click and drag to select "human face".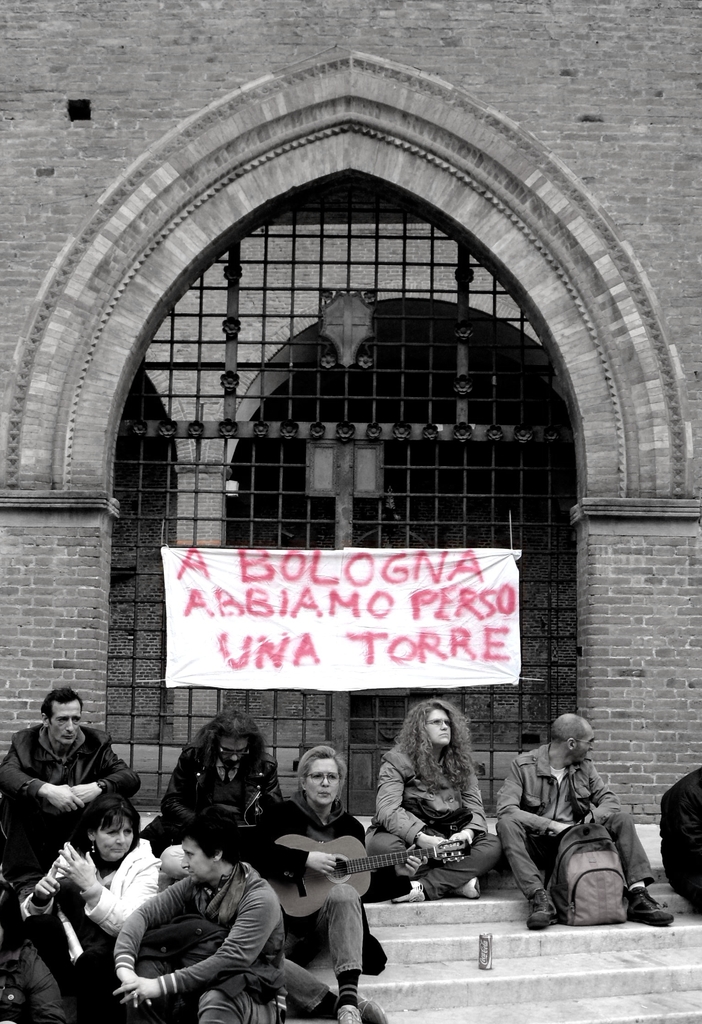
Selection: detection(92, 813, 133, 863).
